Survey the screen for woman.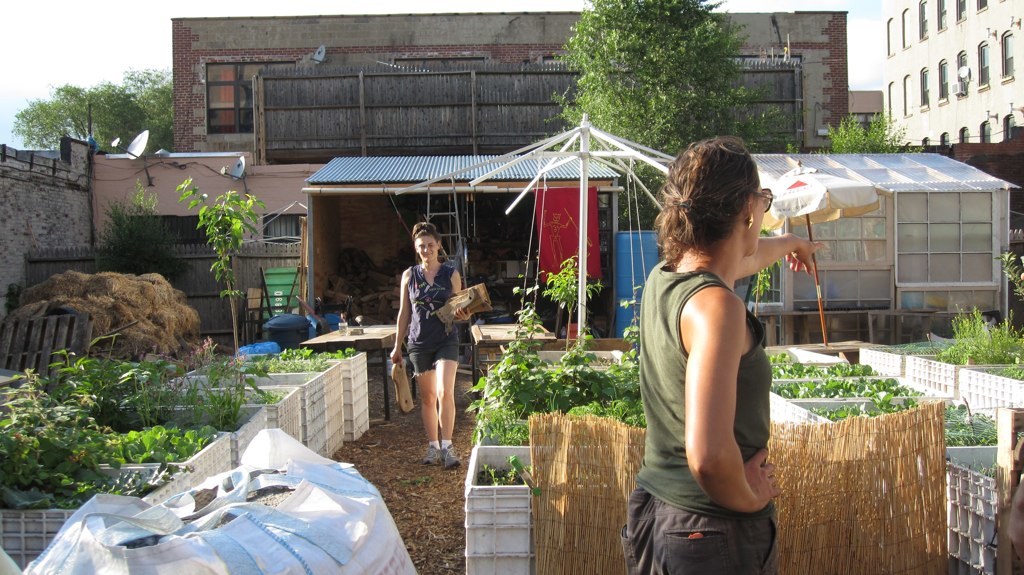
Survey found: rect(385, 216, 475, 469).
